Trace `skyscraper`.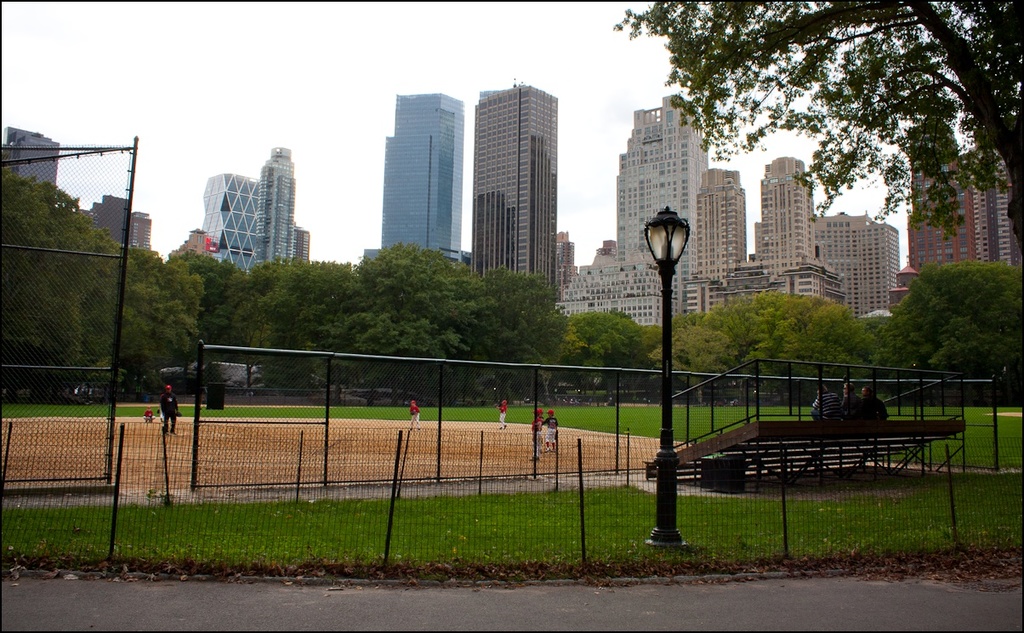
Traced to Rect(691, 162, 744, 288).
